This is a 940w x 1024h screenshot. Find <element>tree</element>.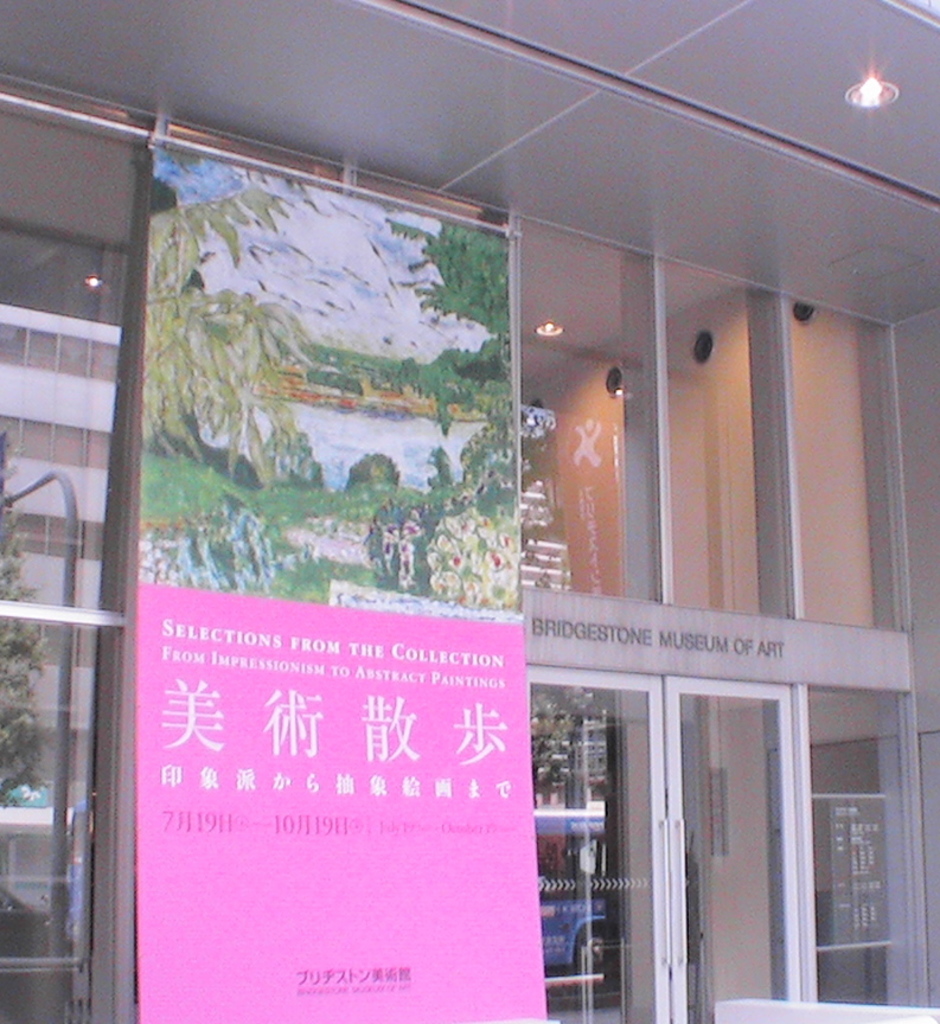
Bounding box: region(0, 422, 53, 806).
